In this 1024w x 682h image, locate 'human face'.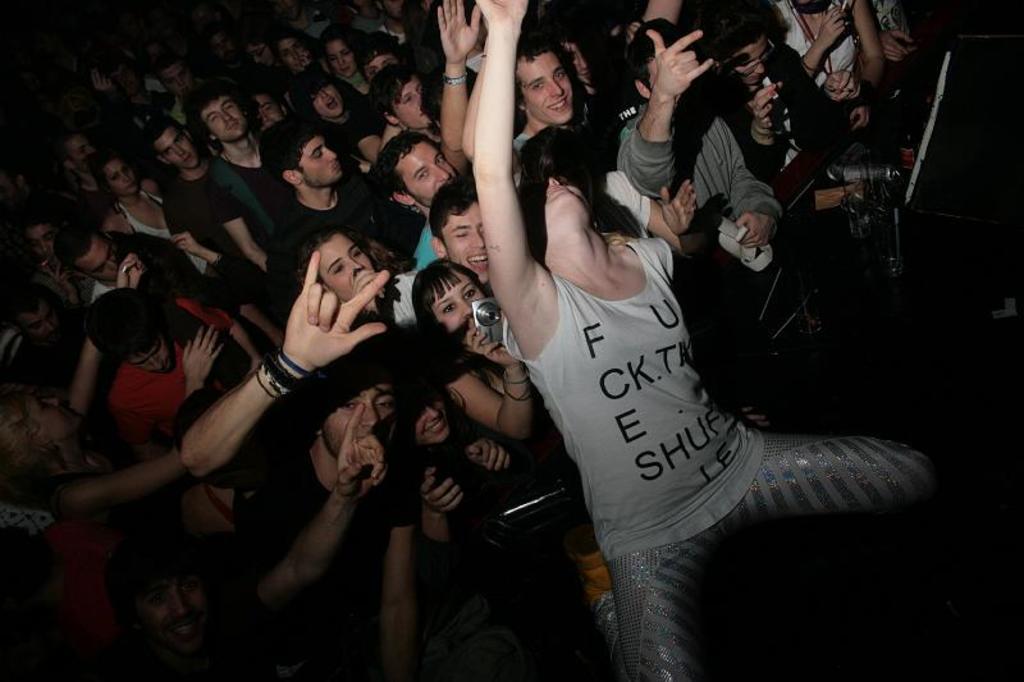
Bounding box: x1=28 y1=223 x2=55 y2=269.
